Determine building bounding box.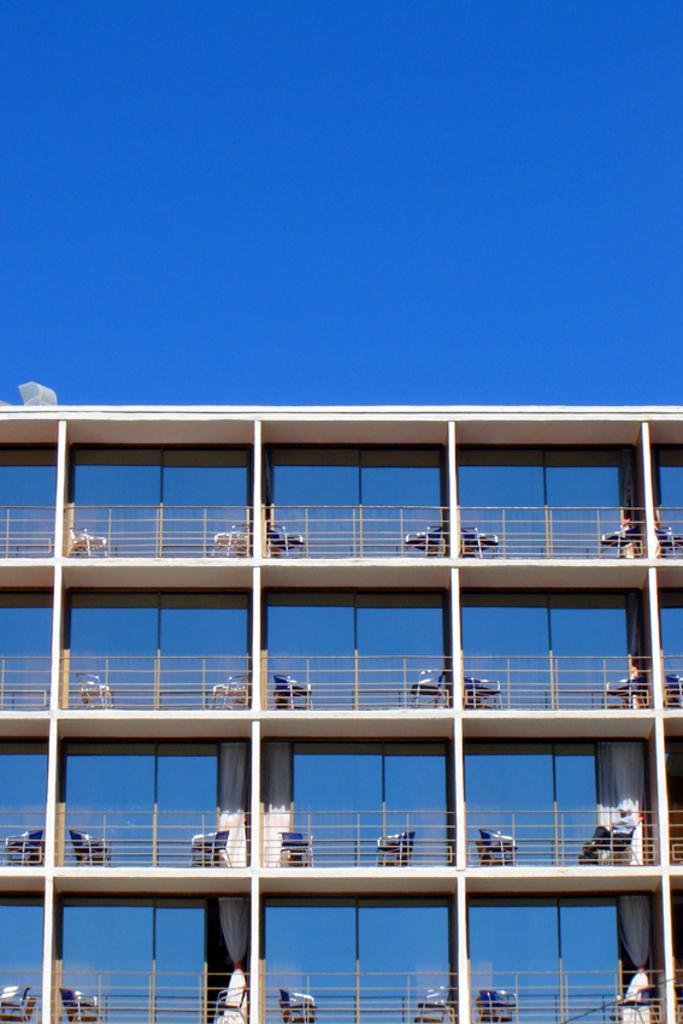
Determined: <bbox>0, 405, 682, 1023</bbox>.
